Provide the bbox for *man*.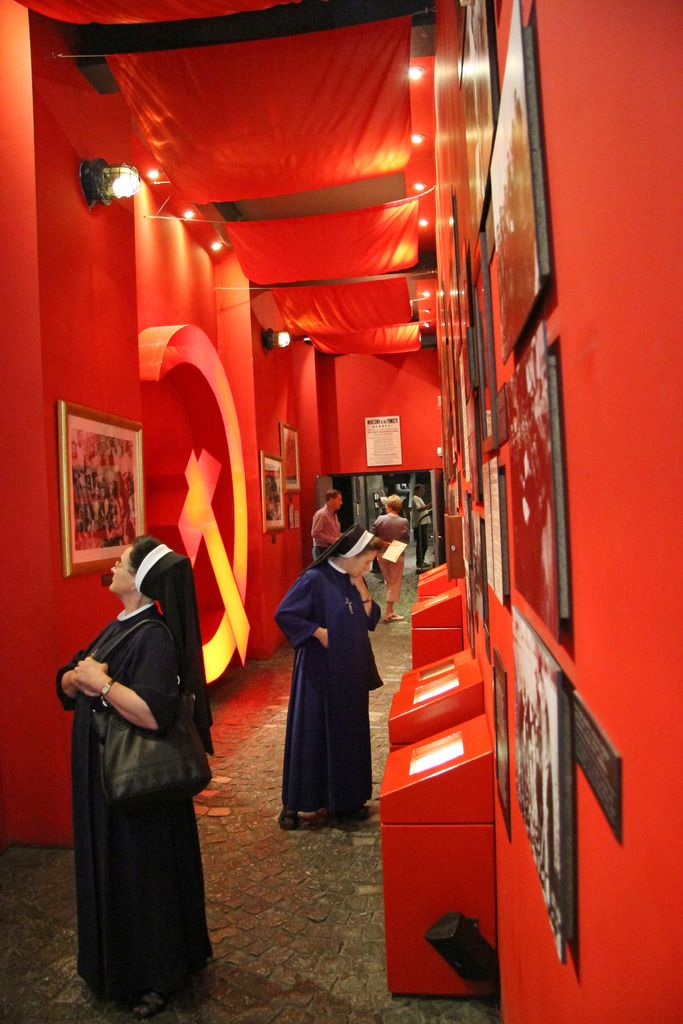
bbox=(410, 483, 434, 574).
